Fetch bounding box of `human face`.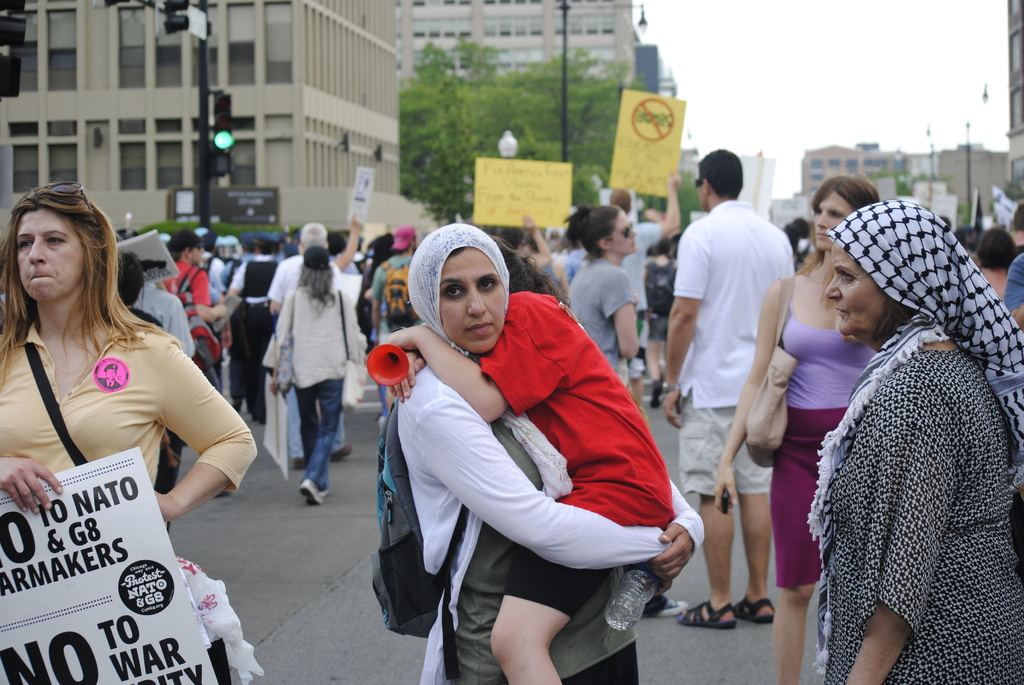
Bbox: [612, 211, 638, 253].
